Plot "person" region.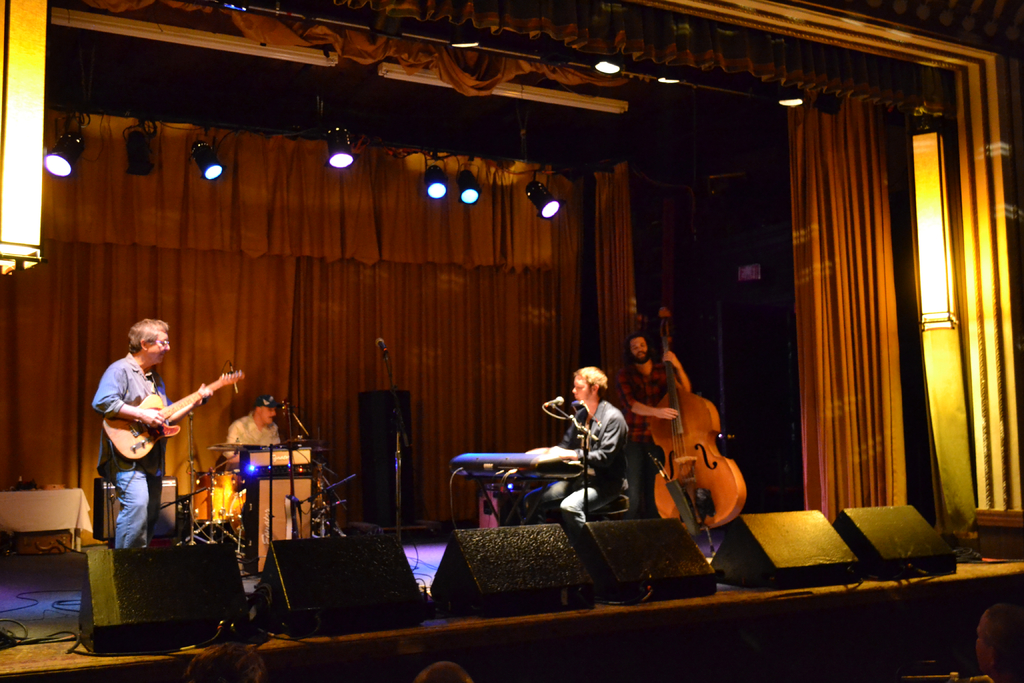
Plotted at <region>534, 365, 634, 603</region>.
